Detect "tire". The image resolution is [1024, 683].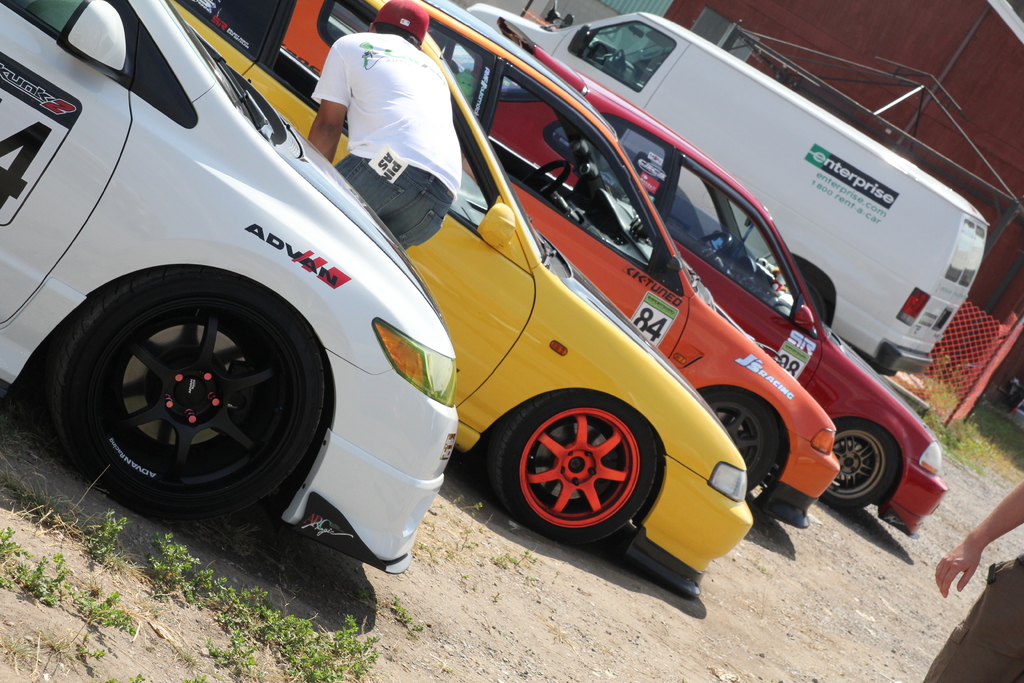
x1=29, y1=240, x2=335, y2=527.
